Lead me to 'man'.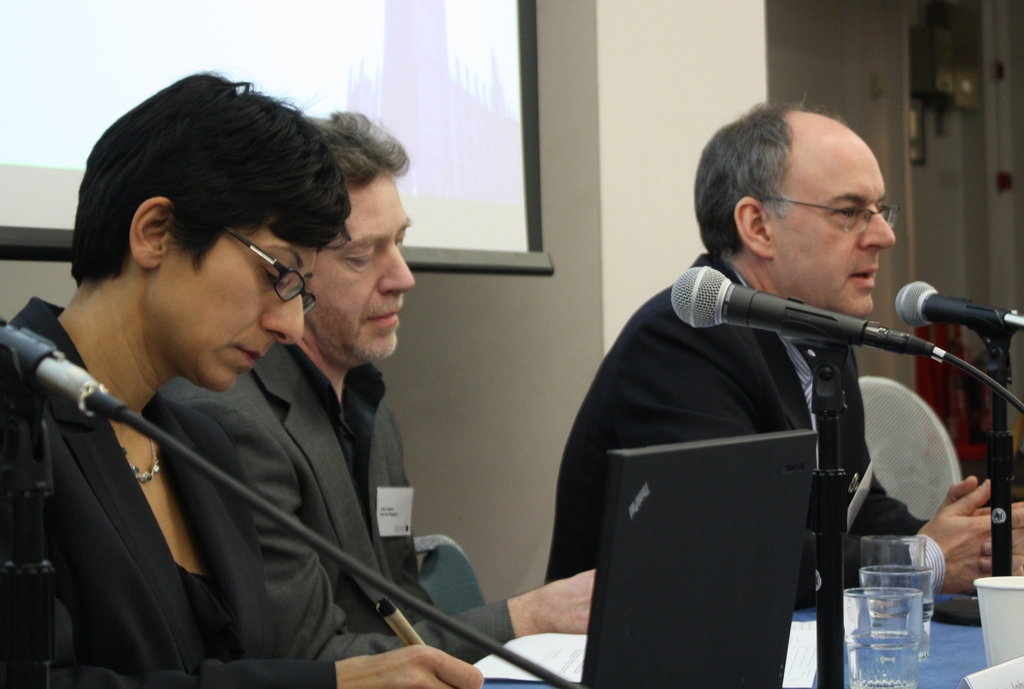
Lead to pyautogui.locateOnScreen(539, 129, 1002, 653).
